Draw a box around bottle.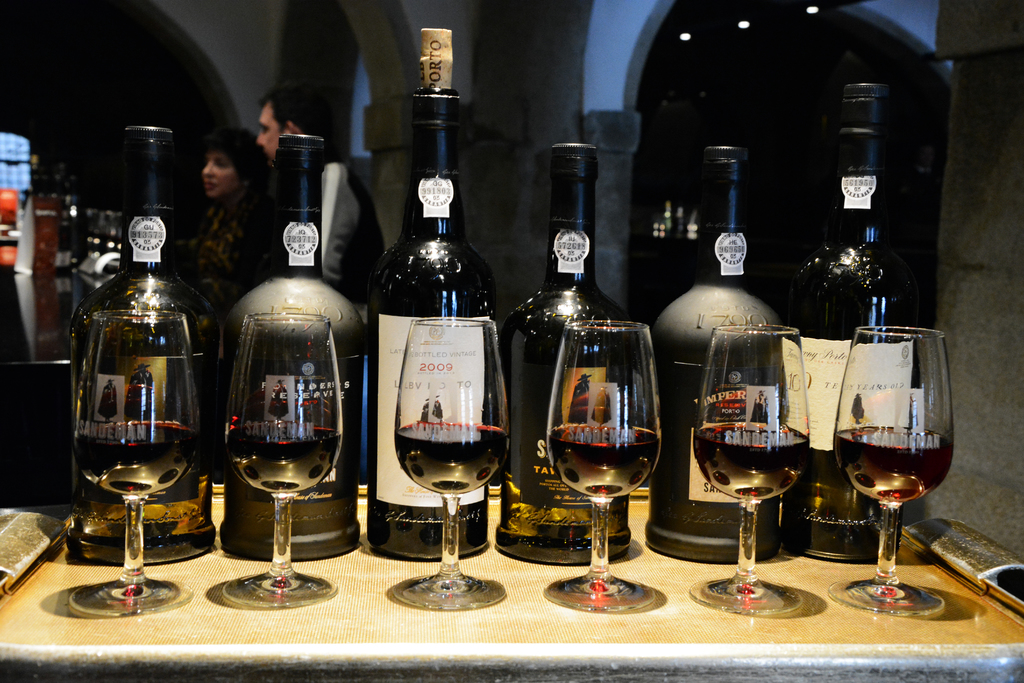
detection(367, 24, 499, 552).
